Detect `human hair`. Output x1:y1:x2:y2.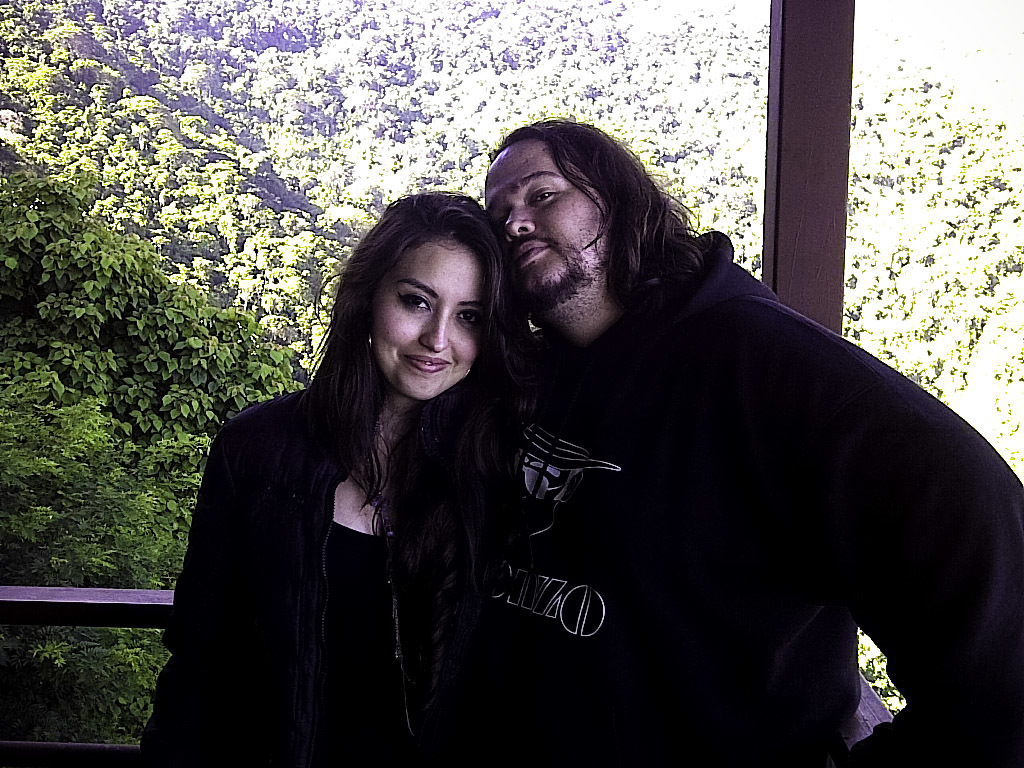
477:124:677:323.
